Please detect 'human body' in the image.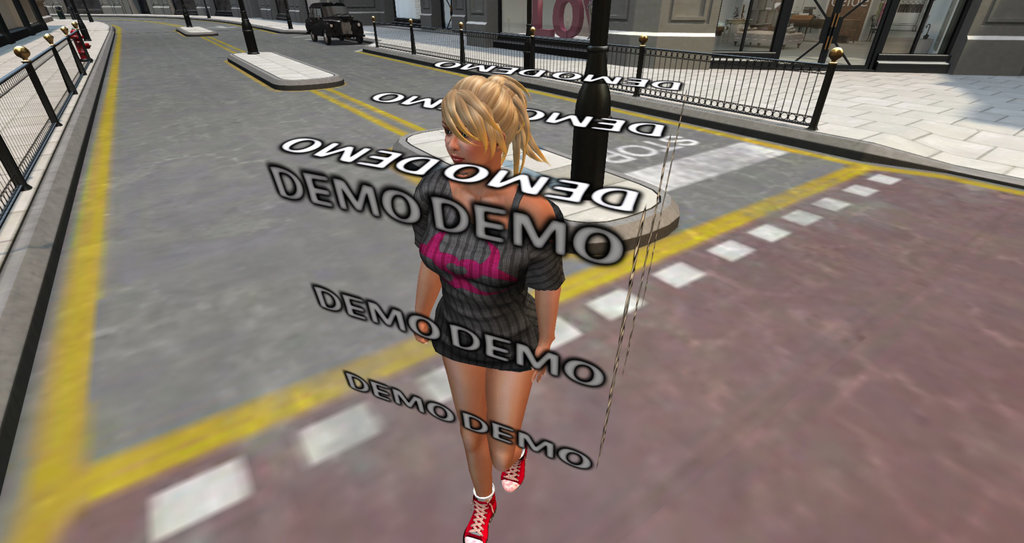
crop(388, 35, 572, 523).
